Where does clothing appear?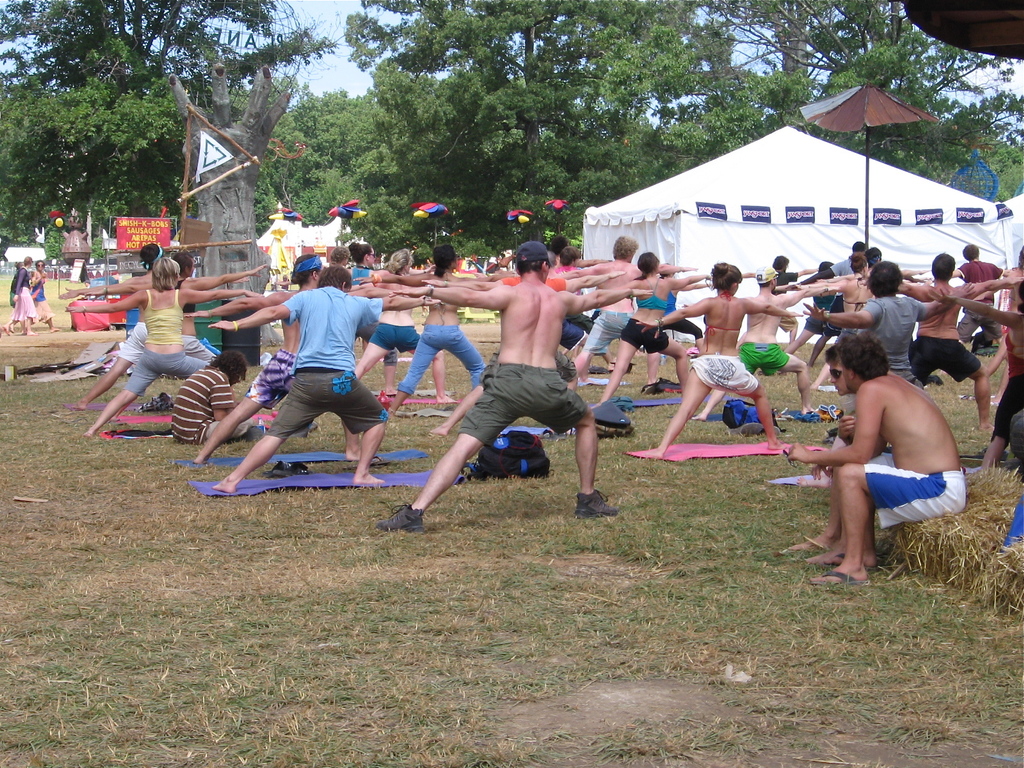
Appears at 986 377 1023 445.
